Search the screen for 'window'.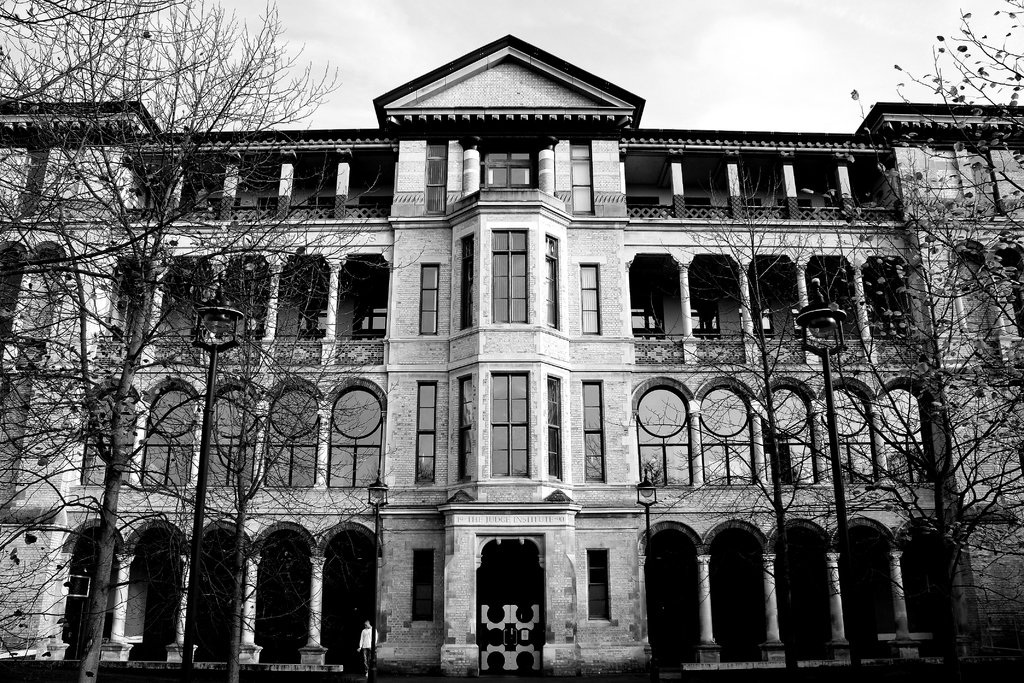
Found at [486, 220, 541, 329].
